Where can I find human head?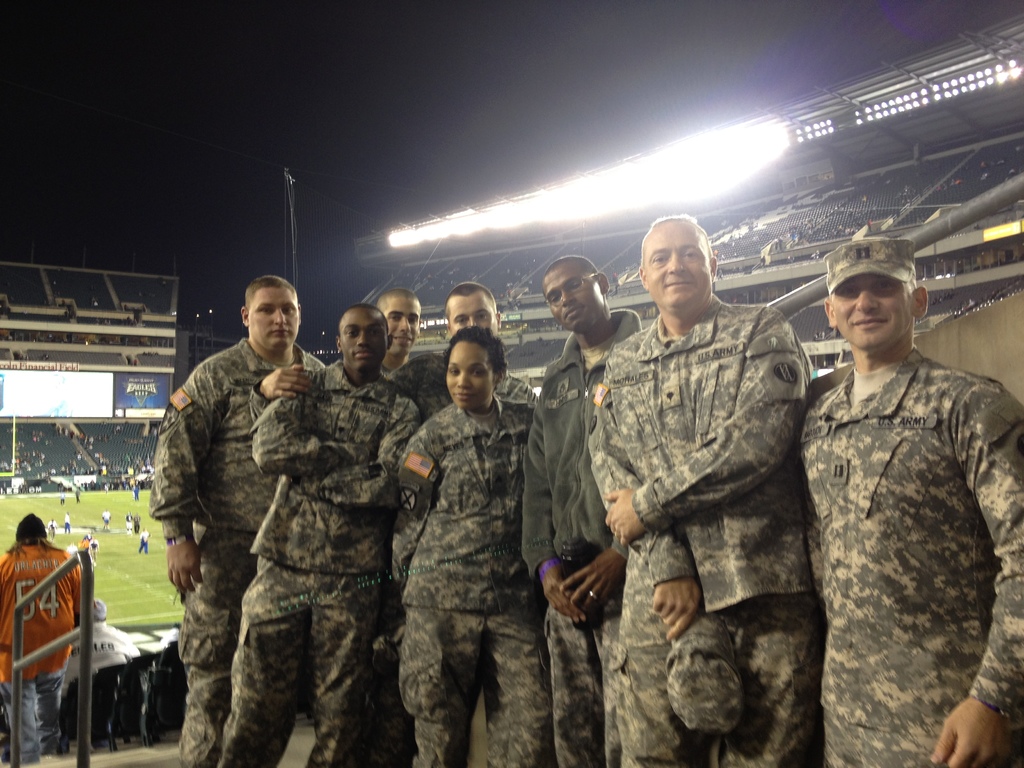
You can find it at 335:301:393:373.
